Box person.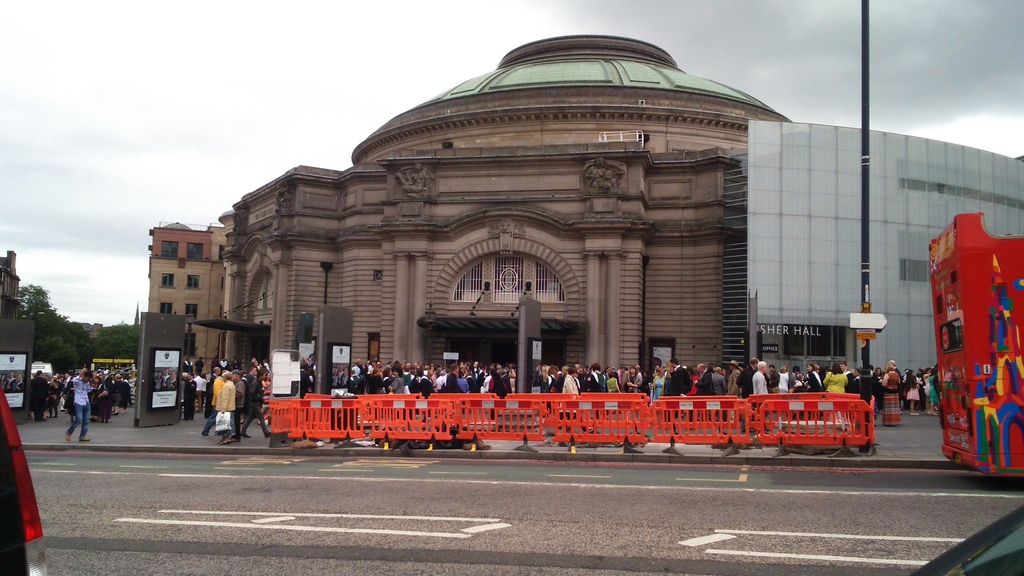
[left=560, top=370, right=583, bottom=436].
